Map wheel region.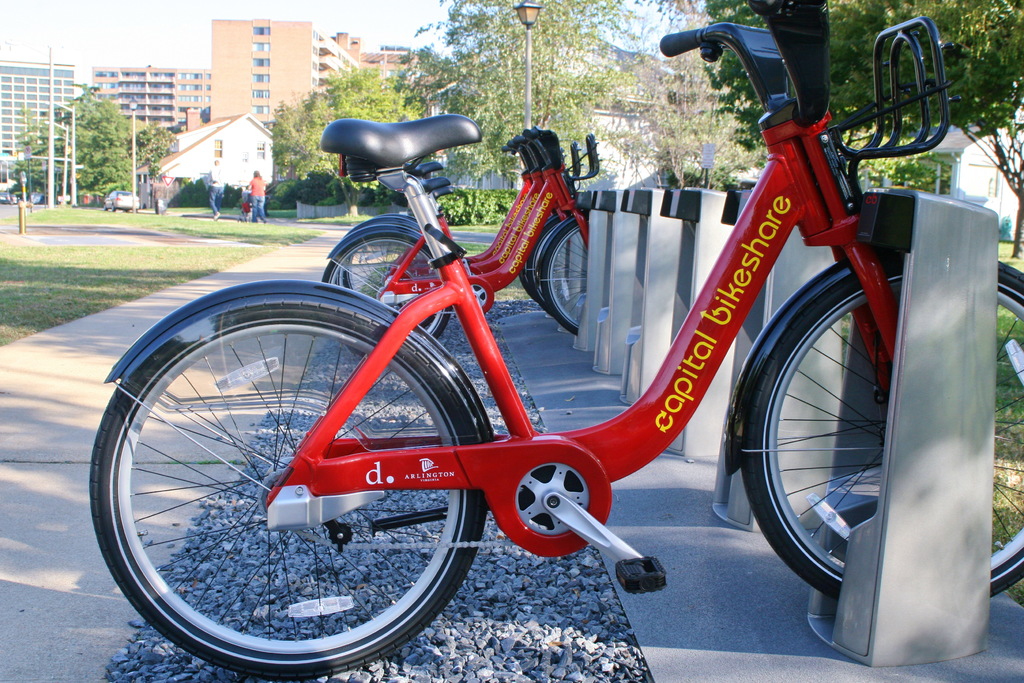
Mapped to [732,252,1023,602].
